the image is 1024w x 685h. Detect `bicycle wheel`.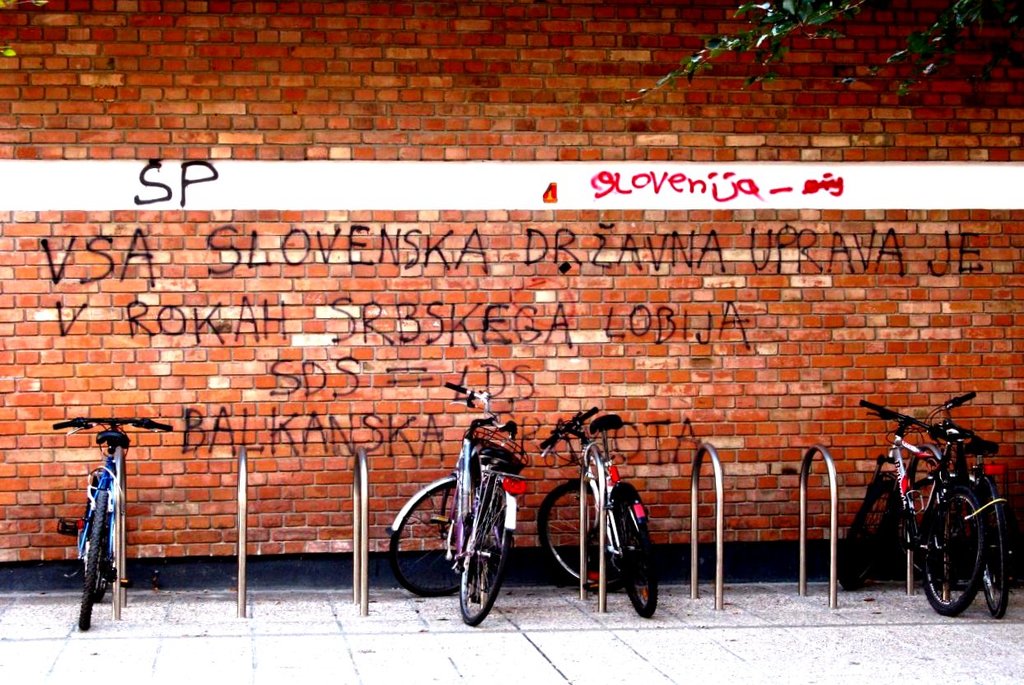
Detection: (455, 492, 512, 622).
